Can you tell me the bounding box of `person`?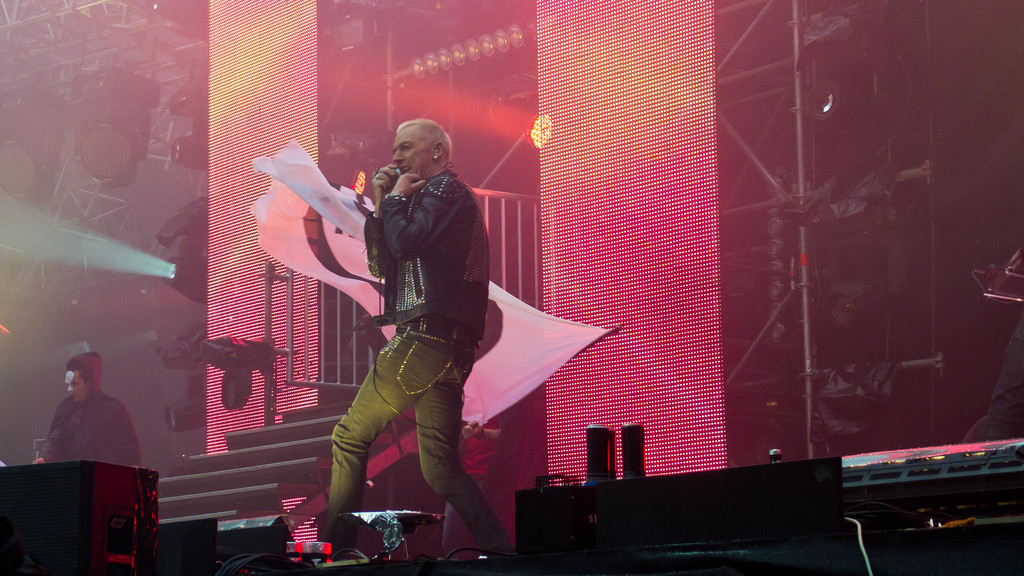
bbox=(321, 120, 516, 565).
